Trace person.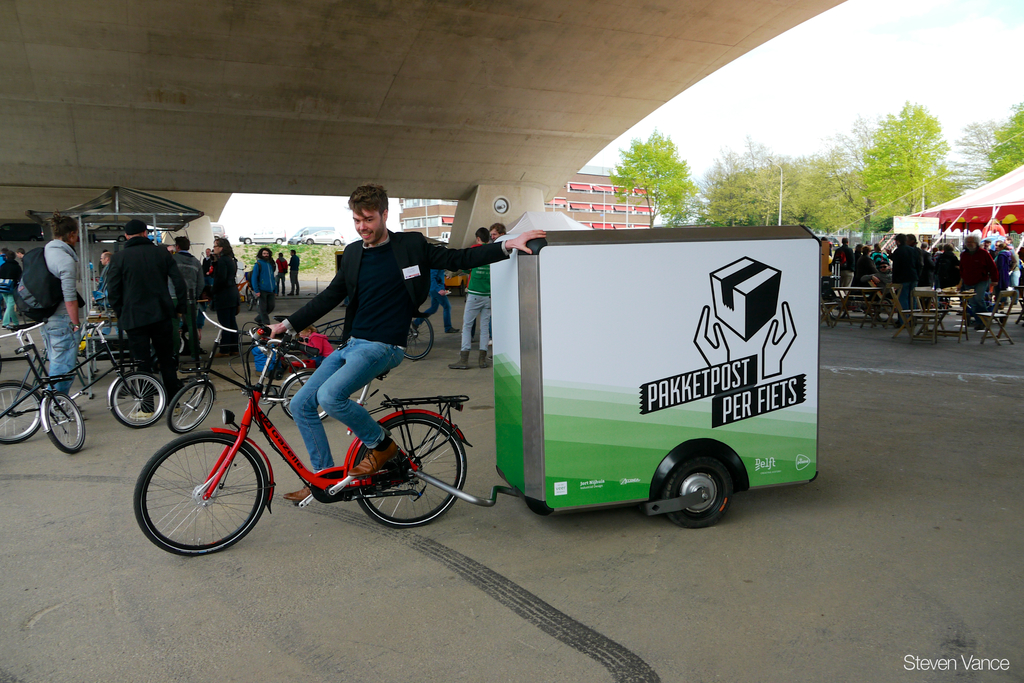
Traced to locate(38, 215, 83, 417).
